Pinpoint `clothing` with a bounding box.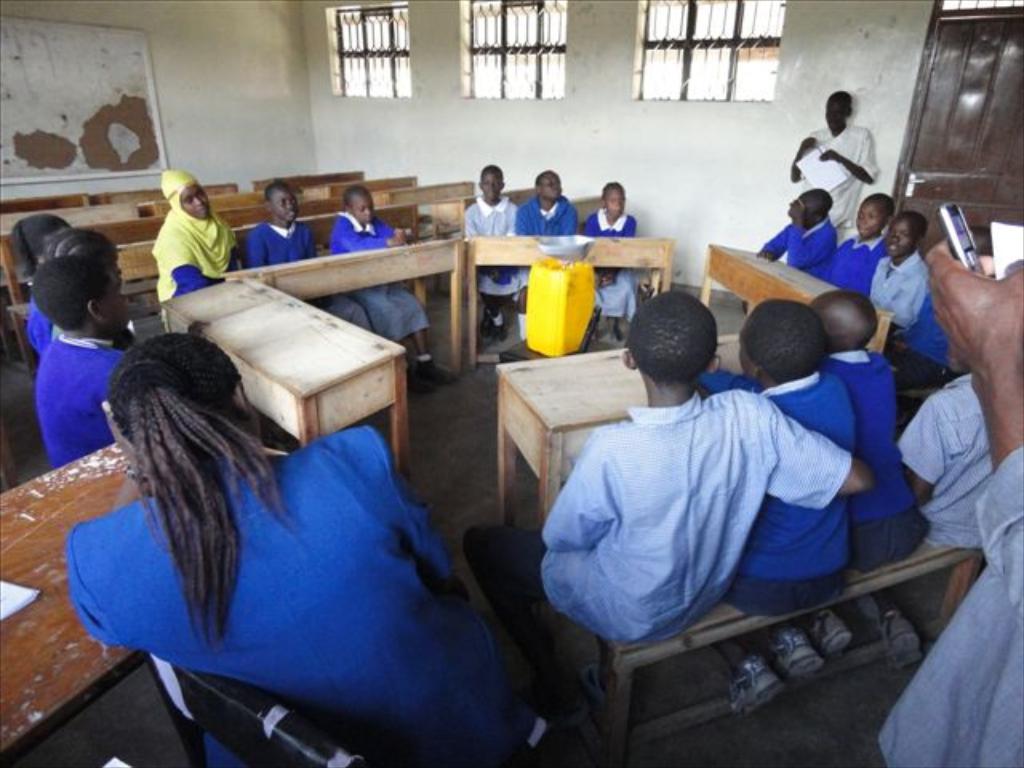
805,128,877,226.
